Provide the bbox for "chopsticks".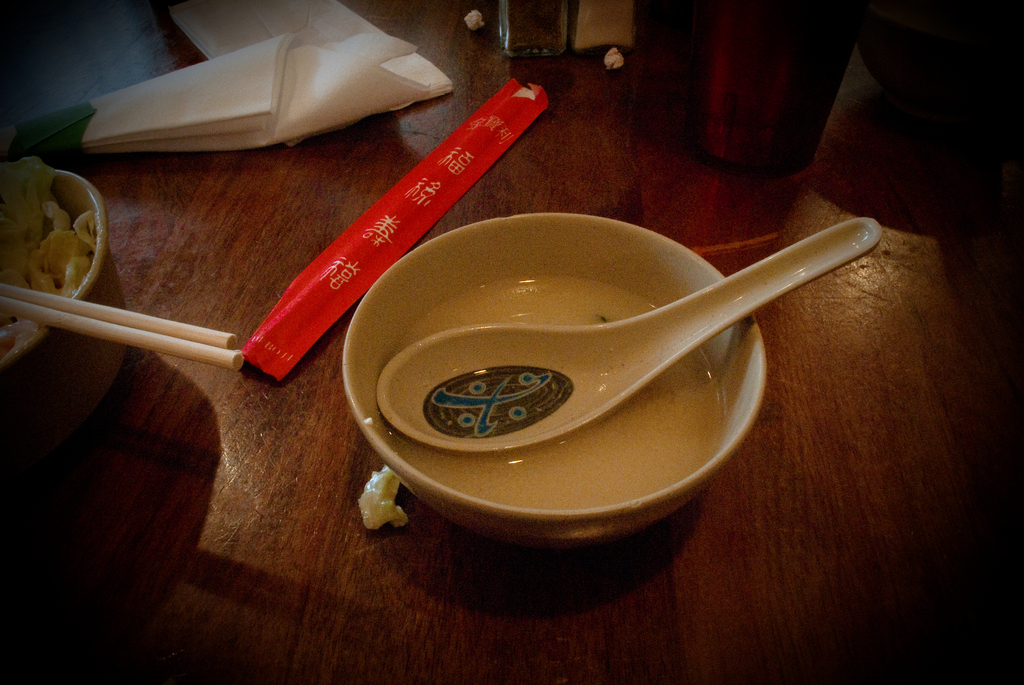
{"left": 0, "top": 282, "right": 240, "bottom": 370}.
